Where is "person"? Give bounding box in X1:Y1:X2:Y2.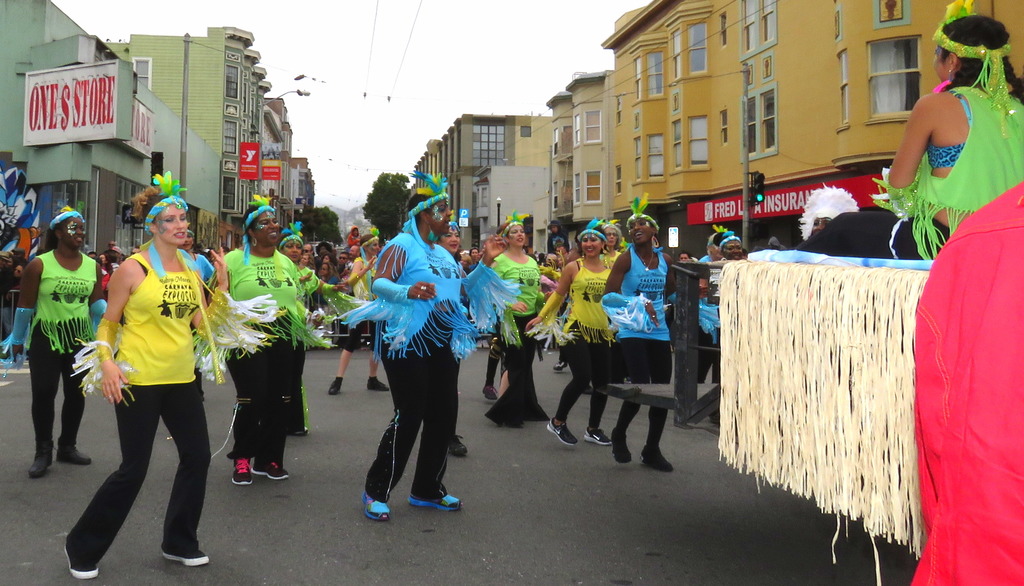
602:206:676:476.
